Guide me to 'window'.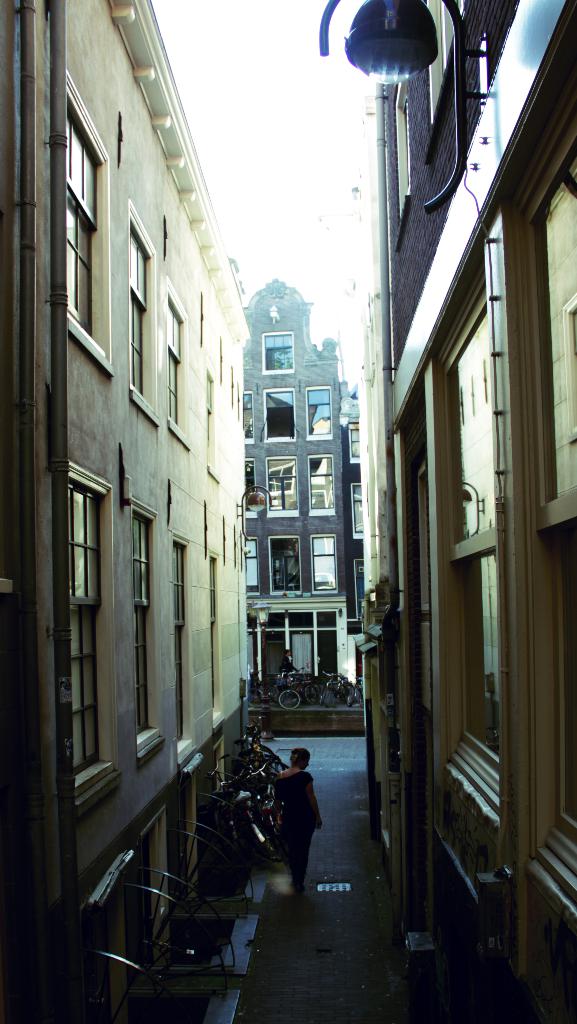
Guidance: {"x1": 170, "y1": 543, "x2": 208, "y2": 760}.
